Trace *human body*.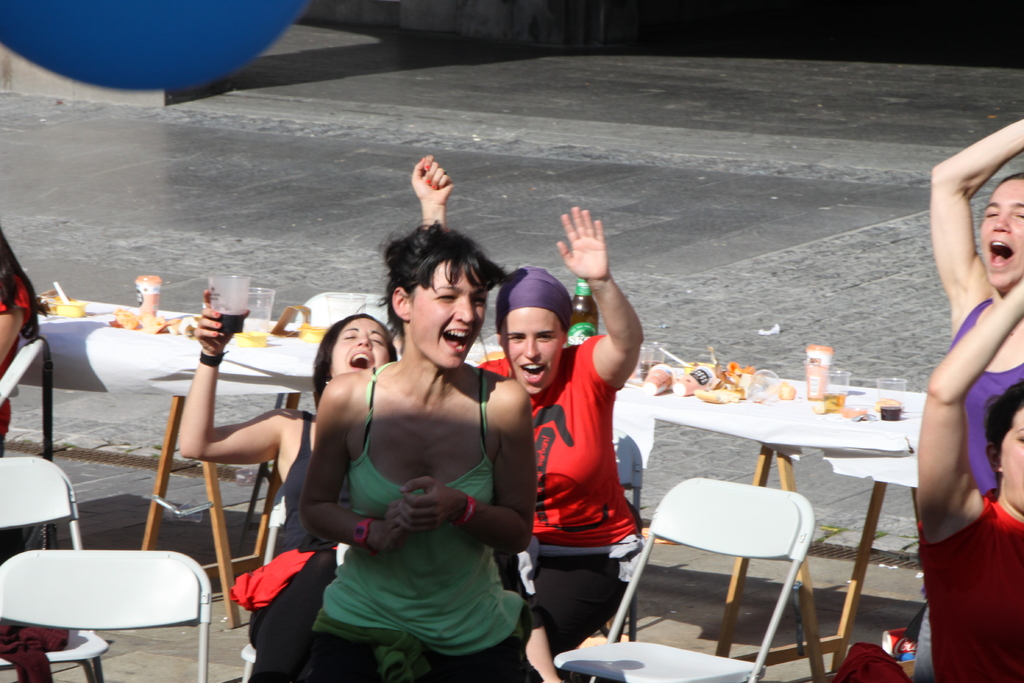
Traced to detection(917, 283, 1023, 682).
